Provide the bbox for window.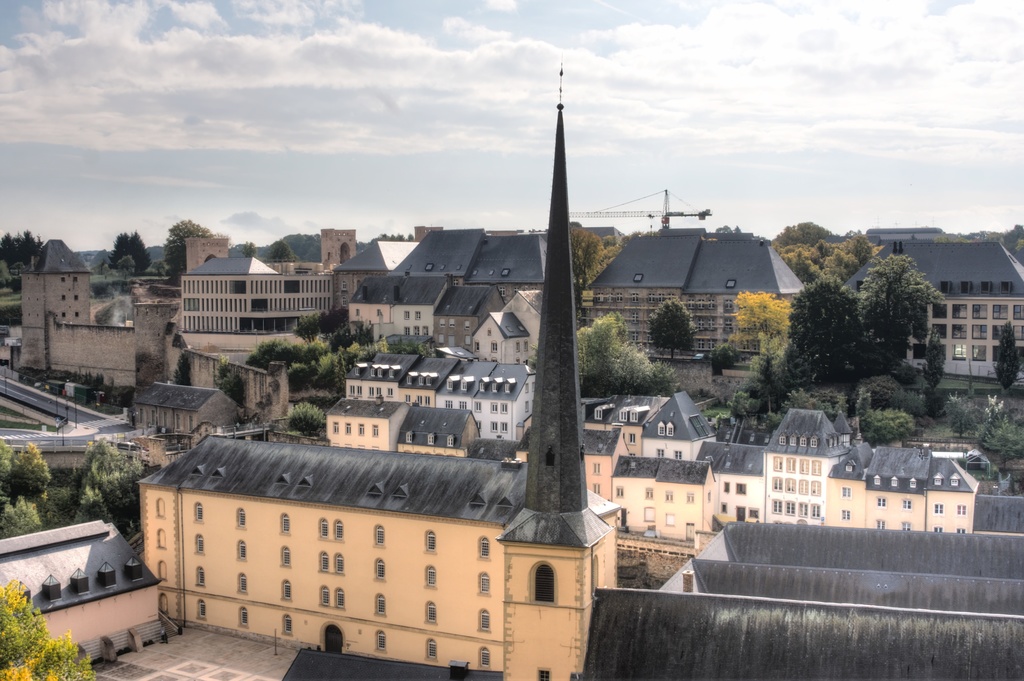
BBox(402, 307, 412, 322).
